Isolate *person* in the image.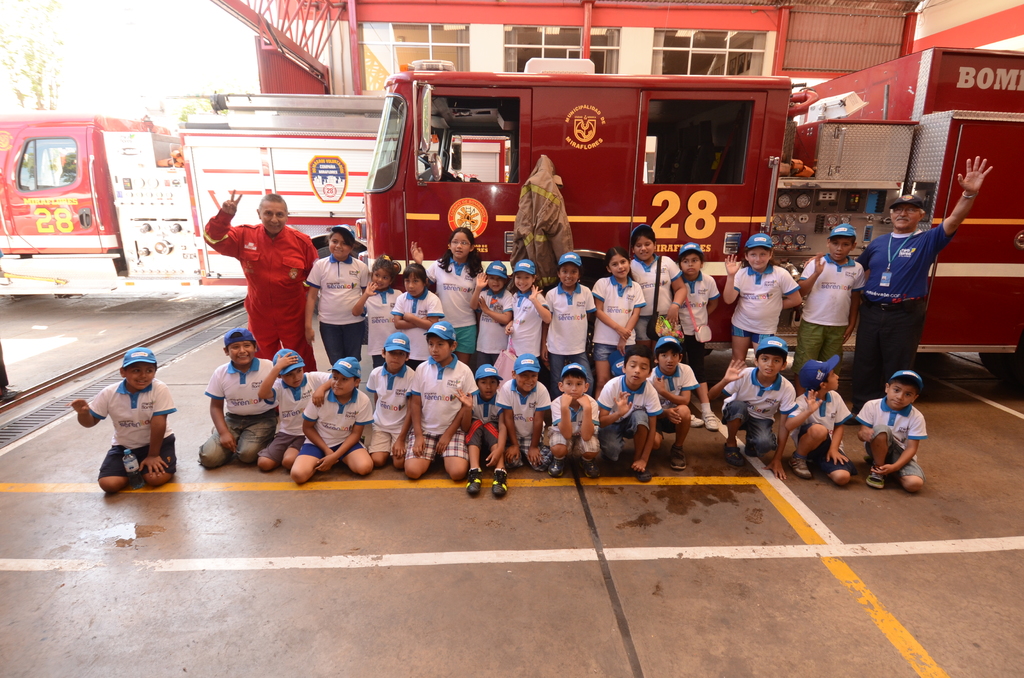
Isolated region: bbox=[720, 231, 804, 366].
